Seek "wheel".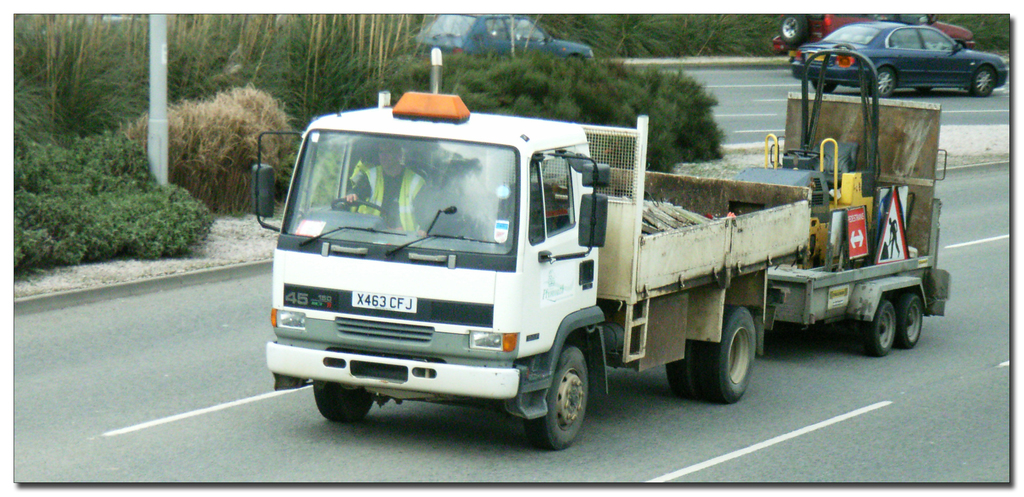
{"x1": 972, "y1": 64, "x2": 993, "y2": 98}.
